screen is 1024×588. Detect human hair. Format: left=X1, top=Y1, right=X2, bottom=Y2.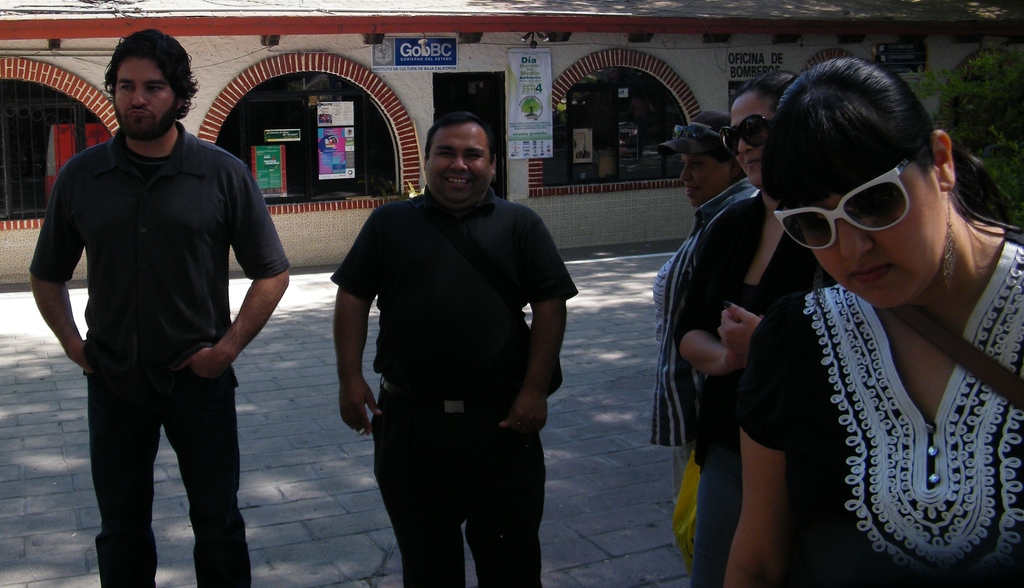
left=680, top=108, right=730, bottom=145.
